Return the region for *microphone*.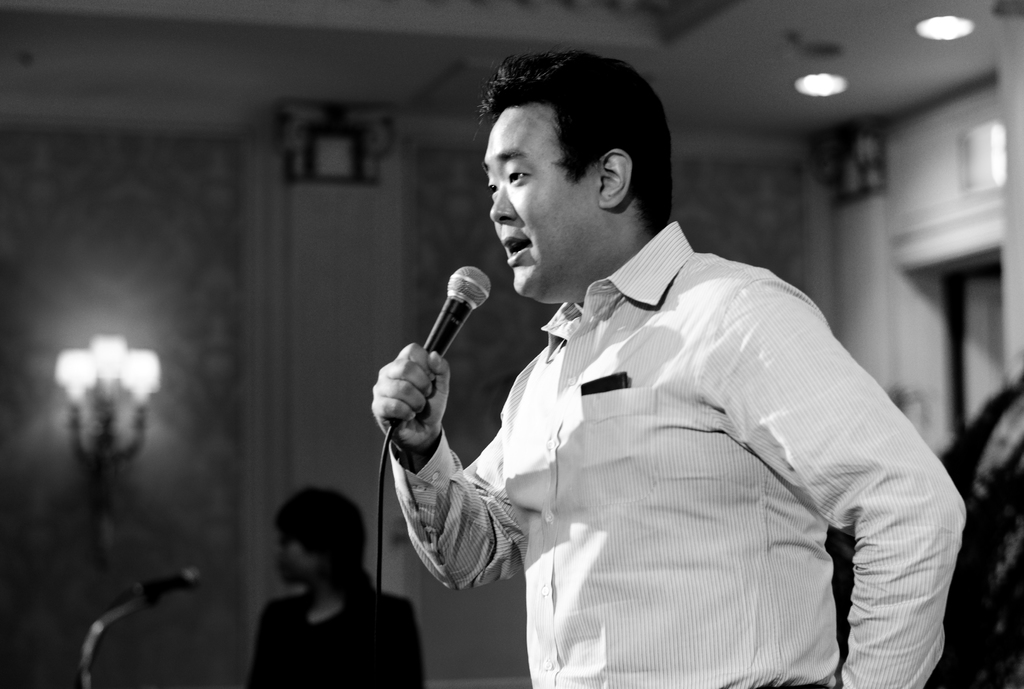
(x1=124, y1=569, x2=203, y2=597).
